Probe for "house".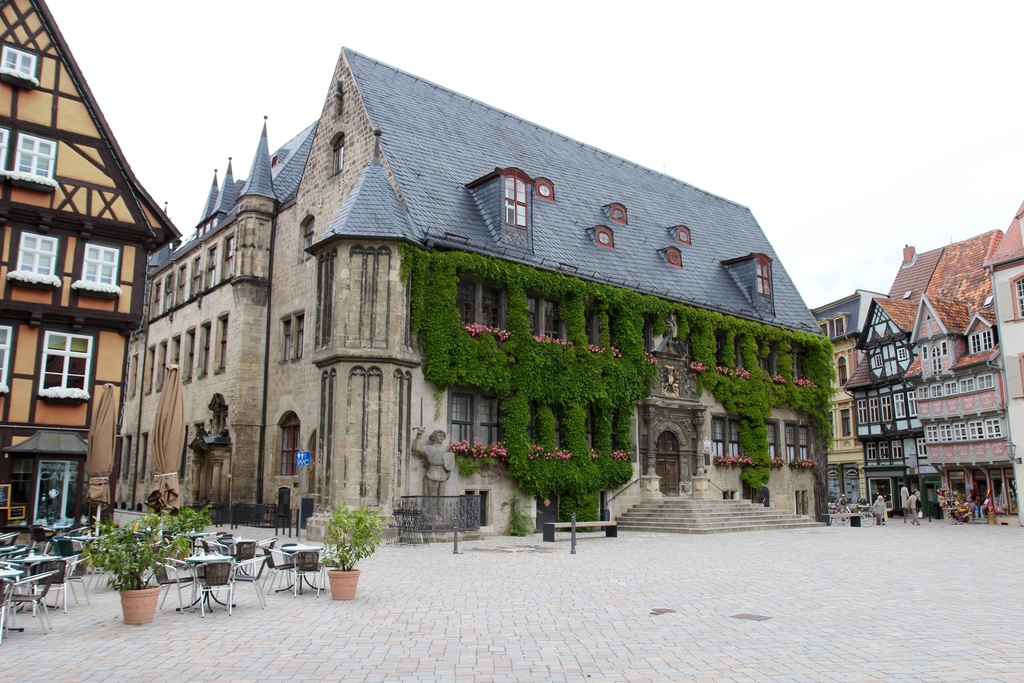
Probe result: detection(0, 0, 183, 533).
